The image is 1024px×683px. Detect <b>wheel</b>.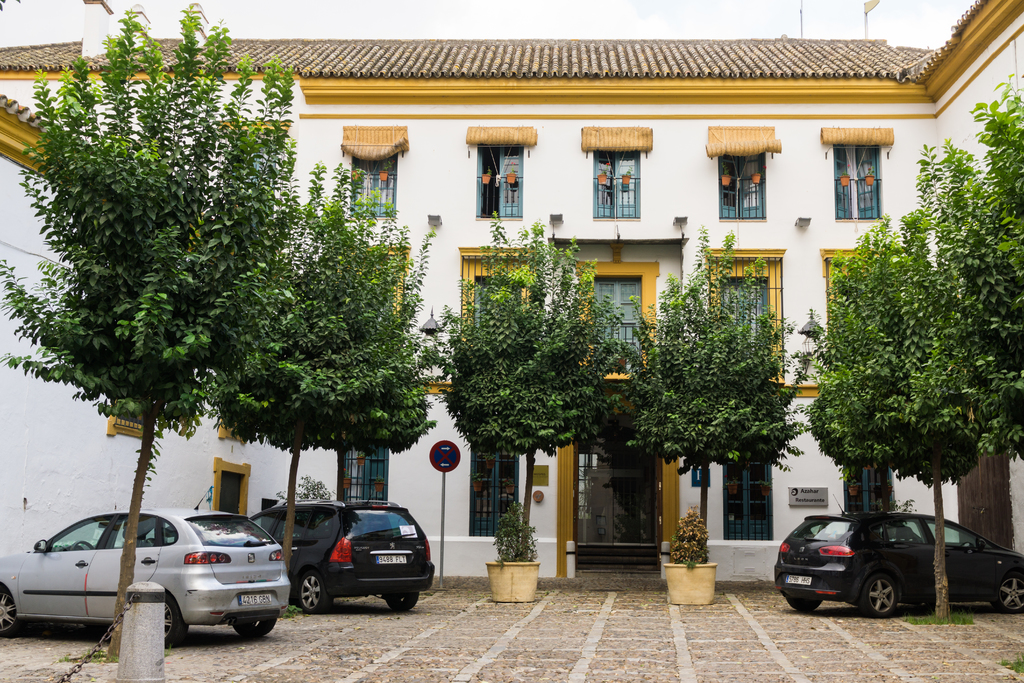
Detection: select_region(230, 618, 278, 637).
